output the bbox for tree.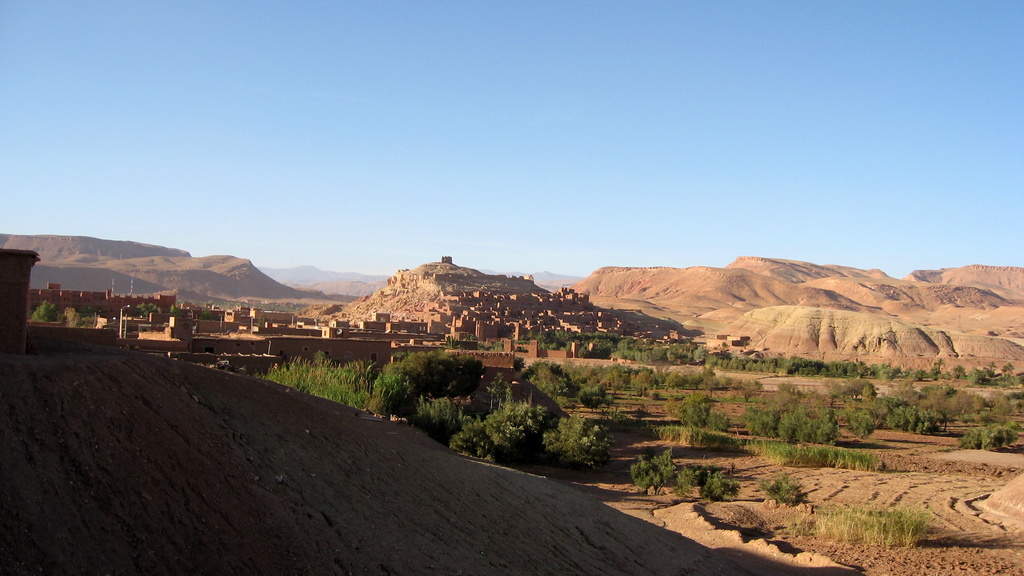
<region>397, 348, 489, 406</region>.
